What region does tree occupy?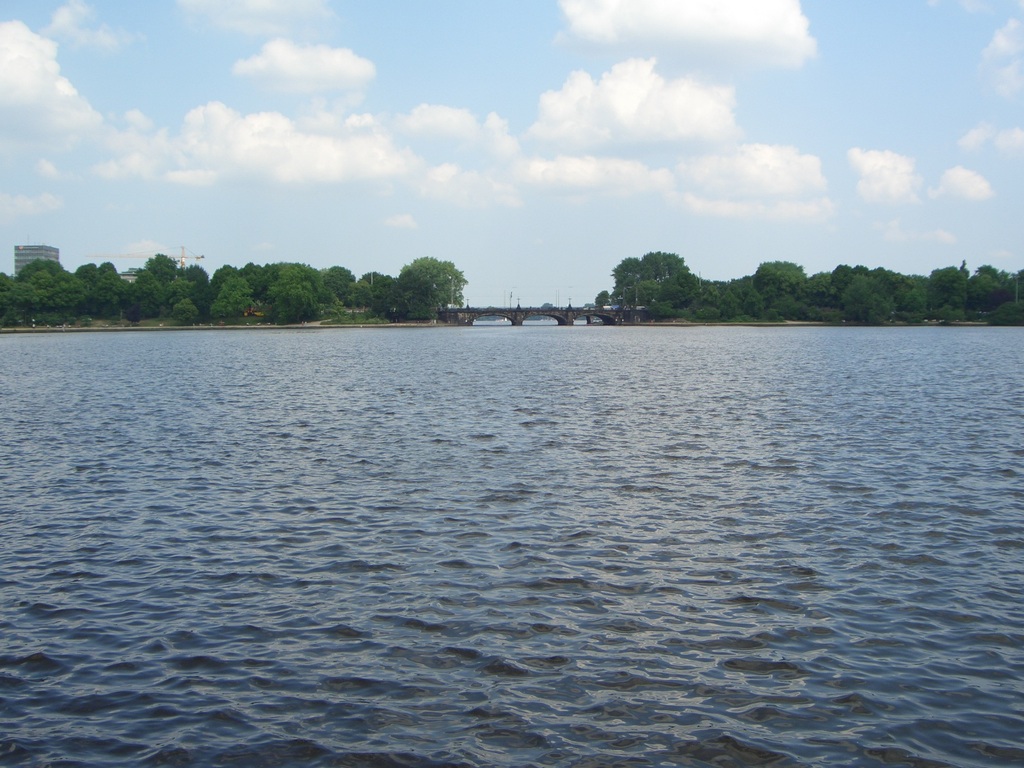
box(213, 265, 240, 292).
